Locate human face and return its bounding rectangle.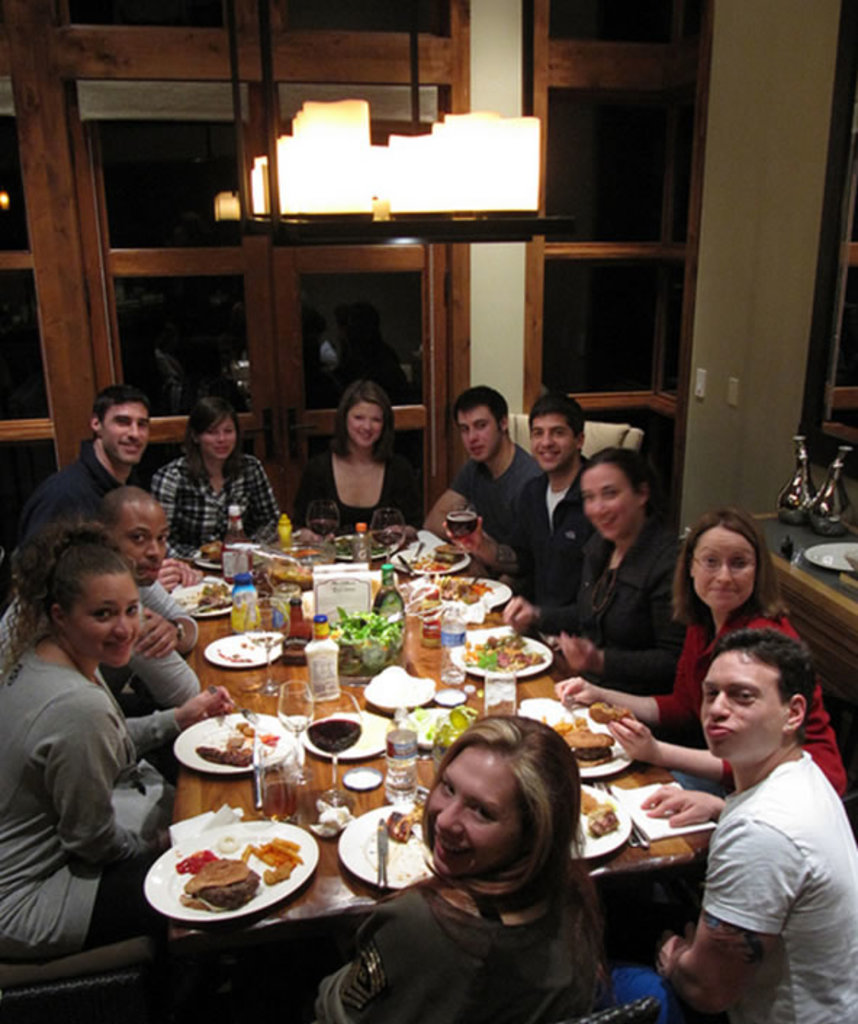
region(579, 462, 637, 537).
